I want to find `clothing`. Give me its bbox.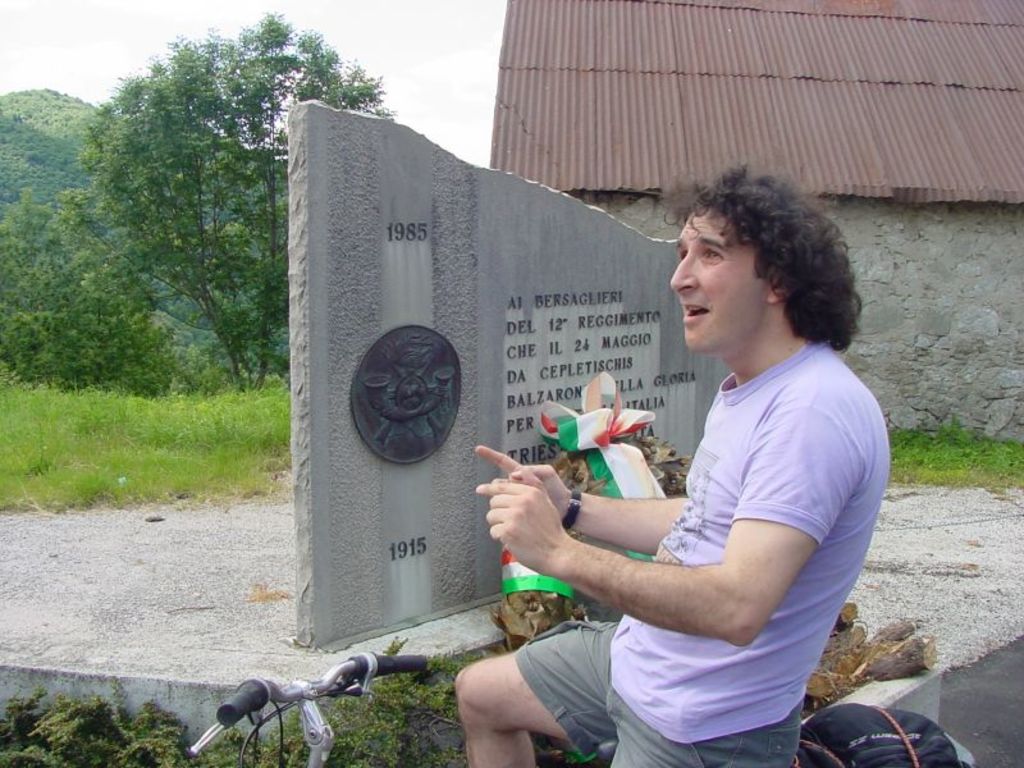
<region>527, 303, 870, 718</region>.
